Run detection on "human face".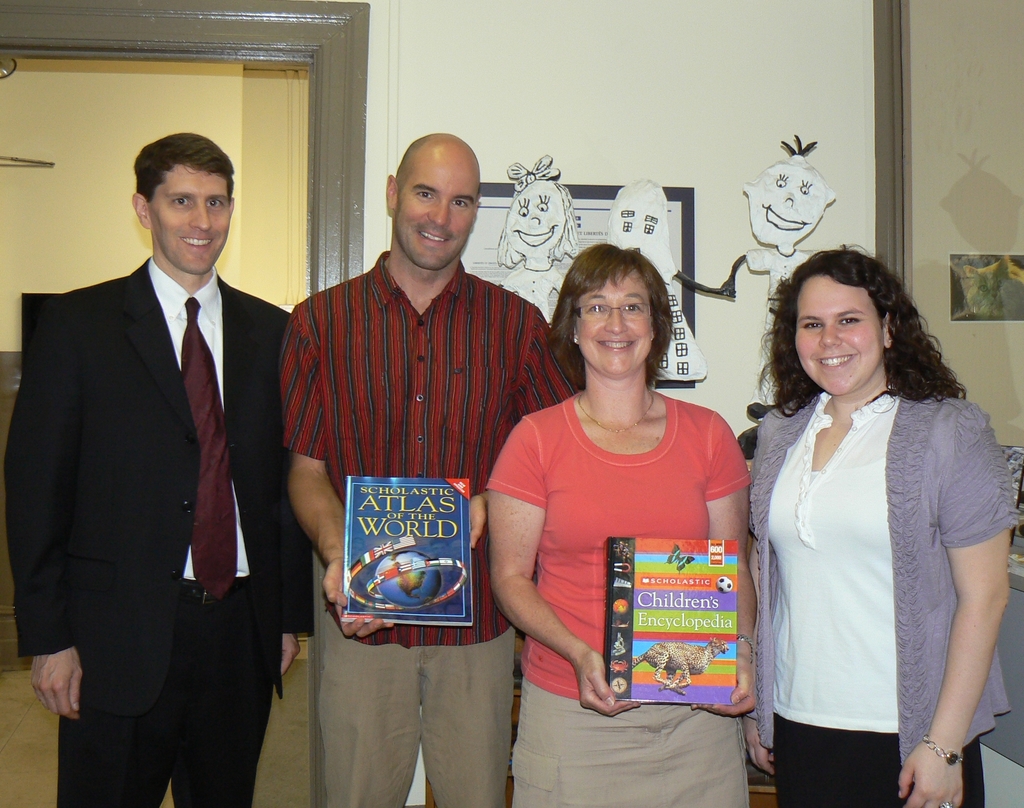
Result: locate(508, 179, 563, 259).
